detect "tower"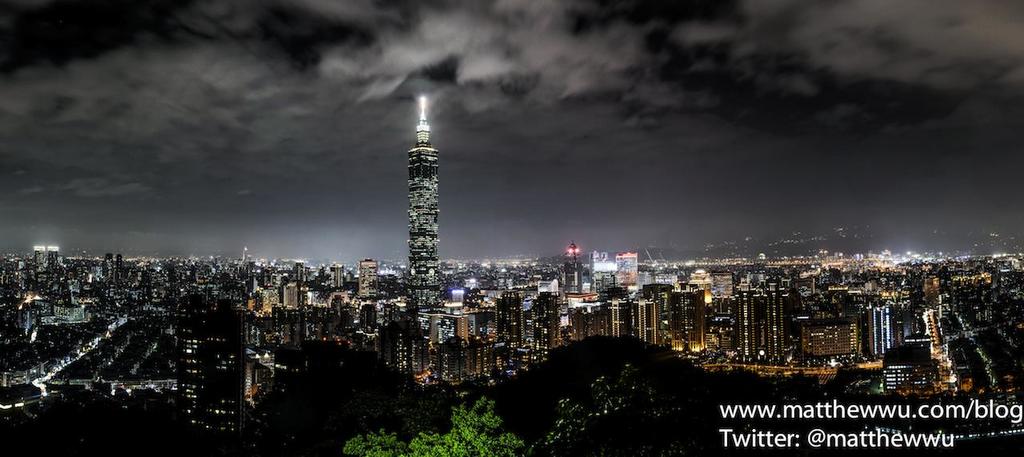
left=465, top=342, right=494, bottom=376
